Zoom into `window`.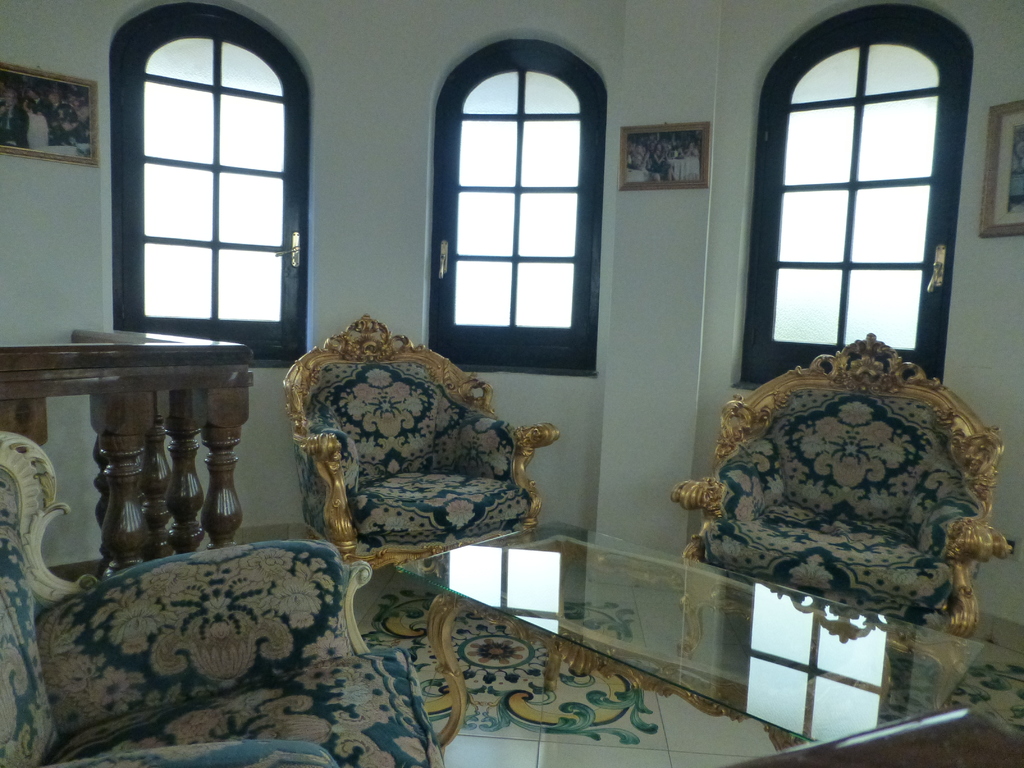
Zoom target: (left=410, top=19, right=613, bottom=389).
